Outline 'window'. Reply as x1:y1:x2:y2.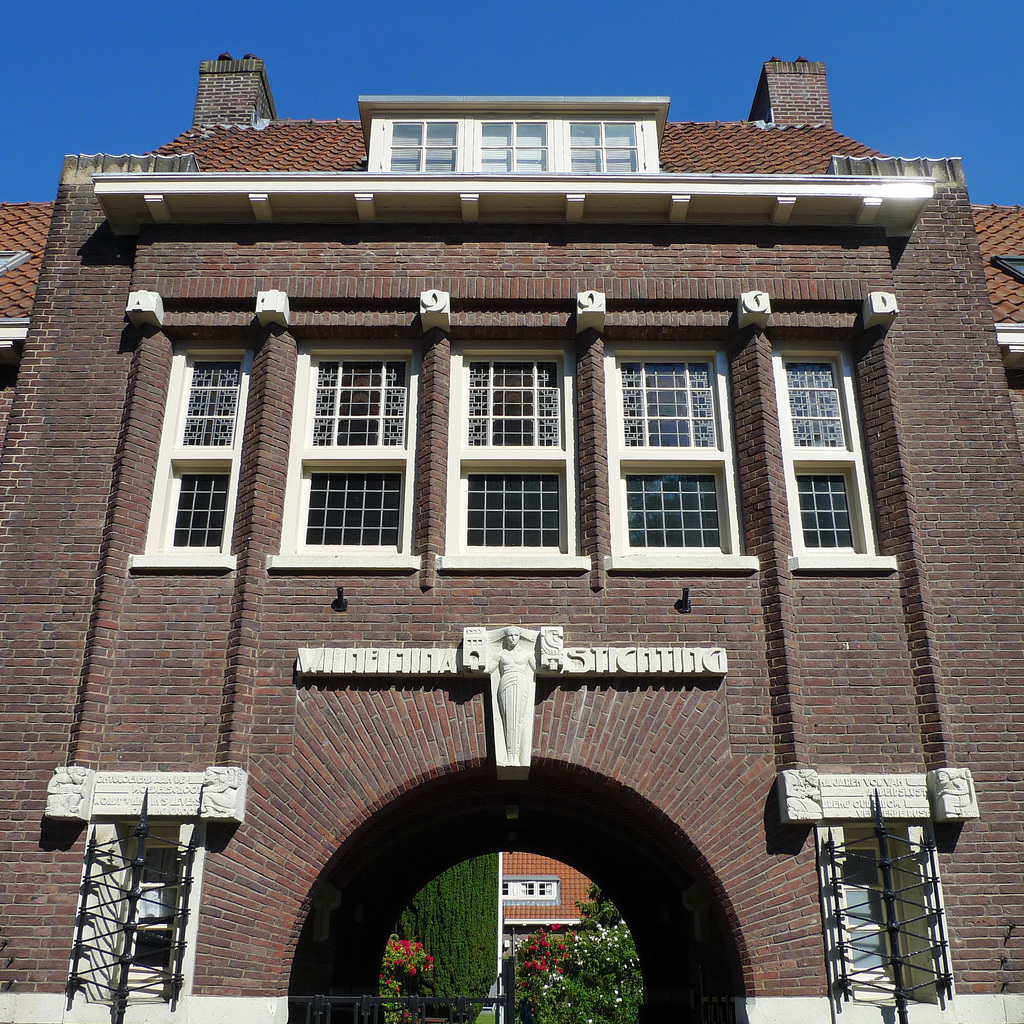
457:357:602:566.
